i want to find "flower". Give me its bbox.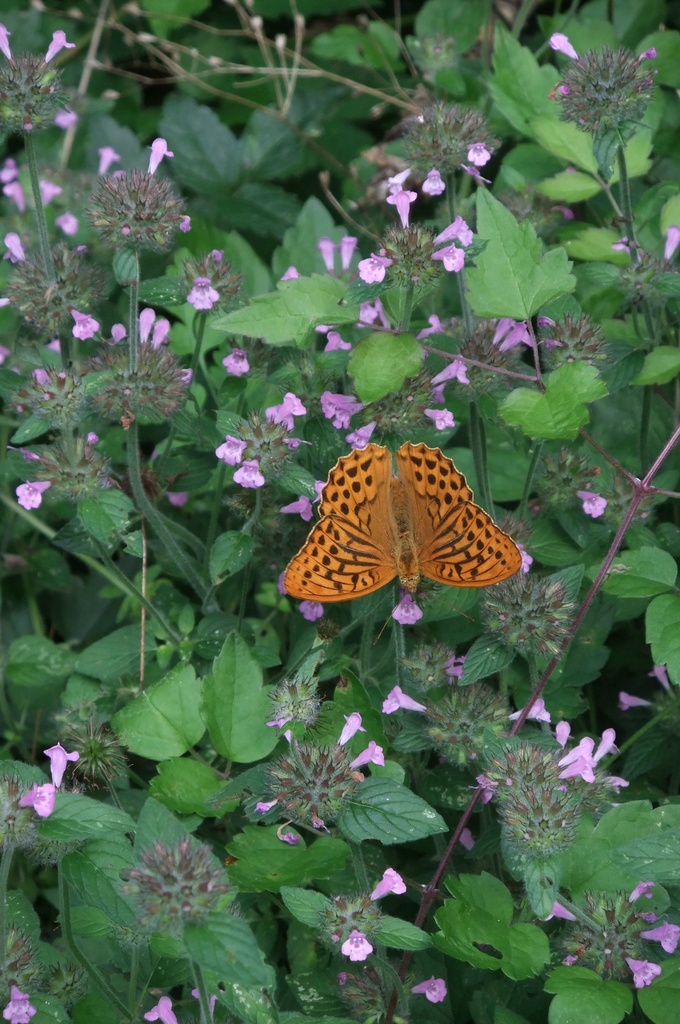
[463, 146, 493, 166].
